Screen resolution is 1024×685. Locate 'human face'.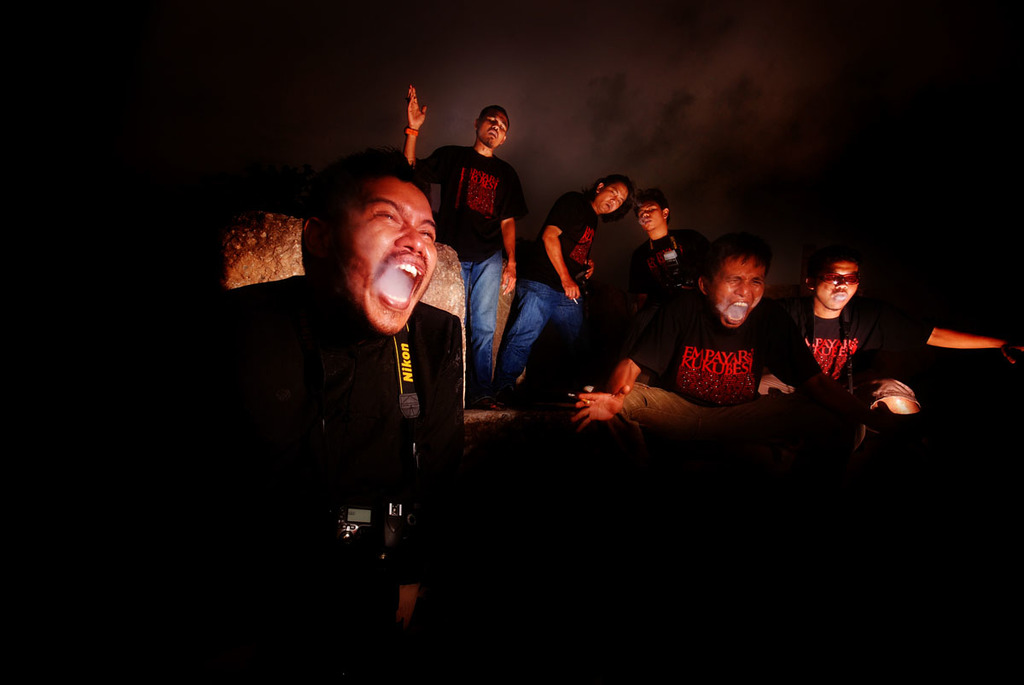
637,202,666,227.
